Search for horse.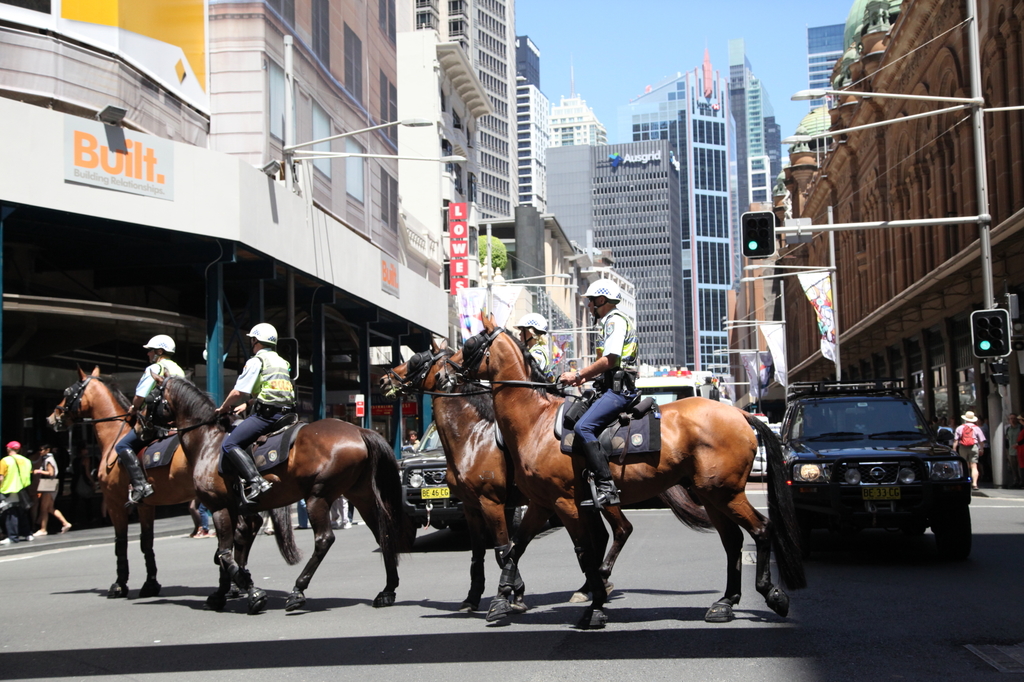
Found at select_region(376, 333, 718, 614).
